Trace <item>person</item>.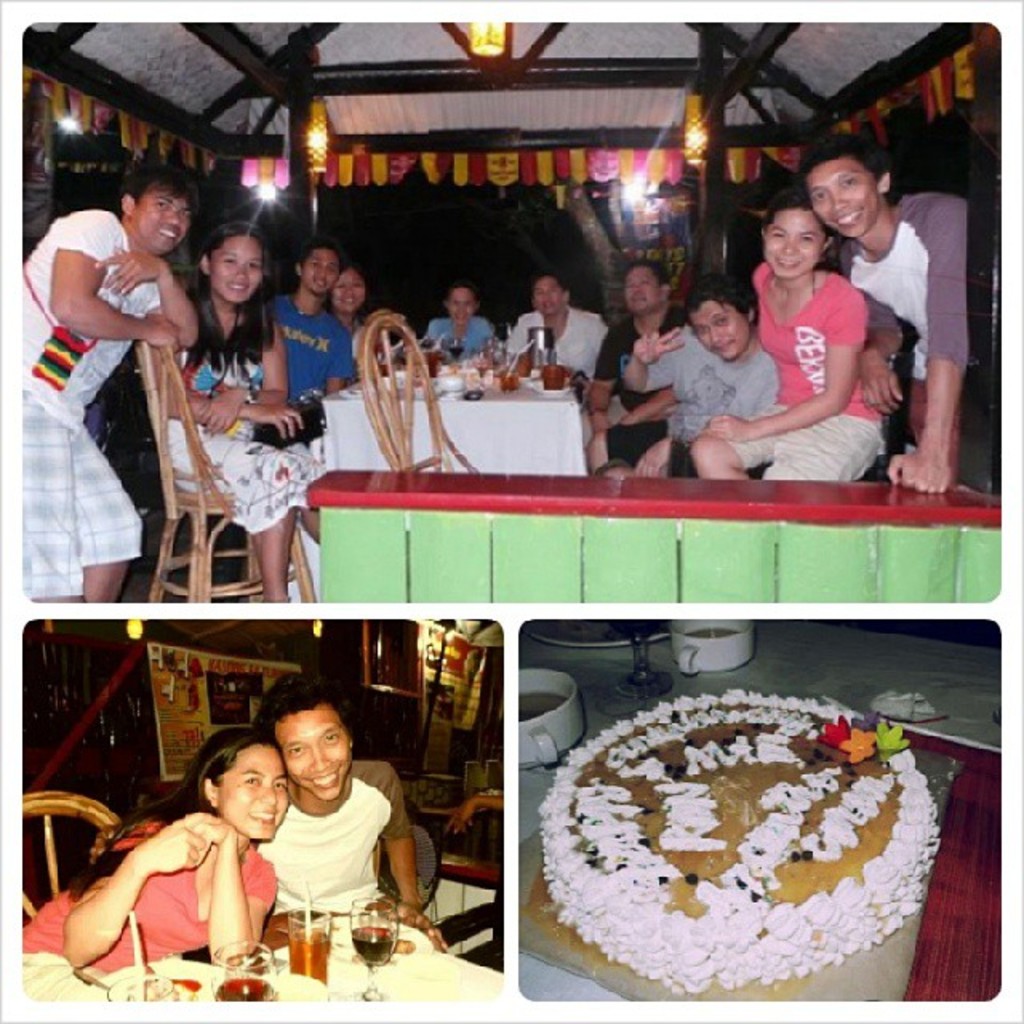
Traced to [x1=264, y1=242, x2=355, y2=395].
